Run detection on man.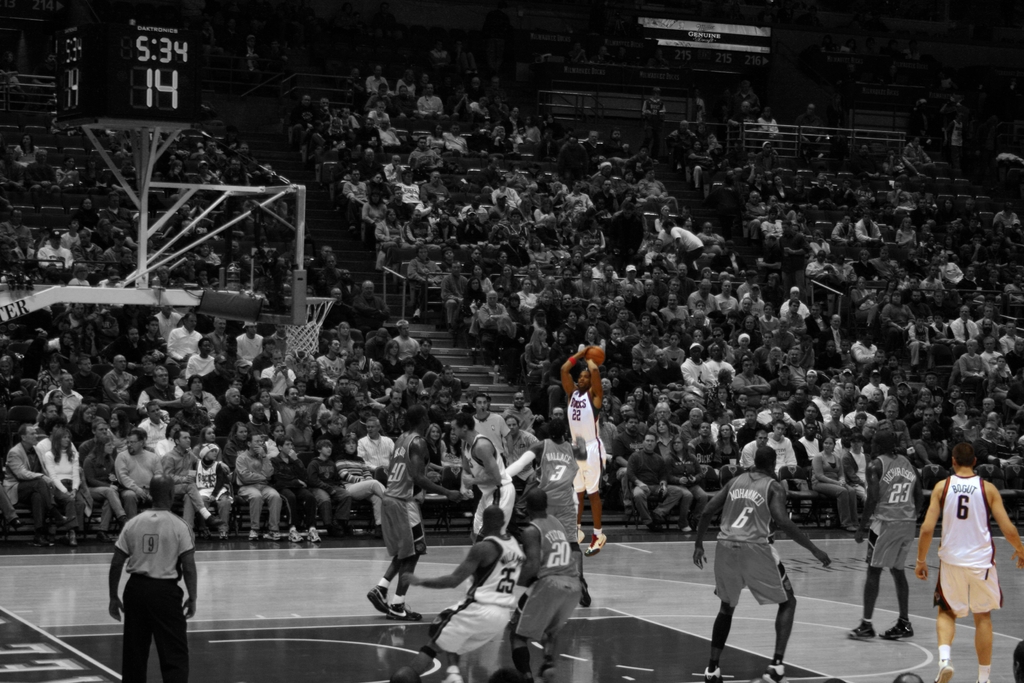
Result: <bbox>908, 436, 1023, 682</bbox>.
